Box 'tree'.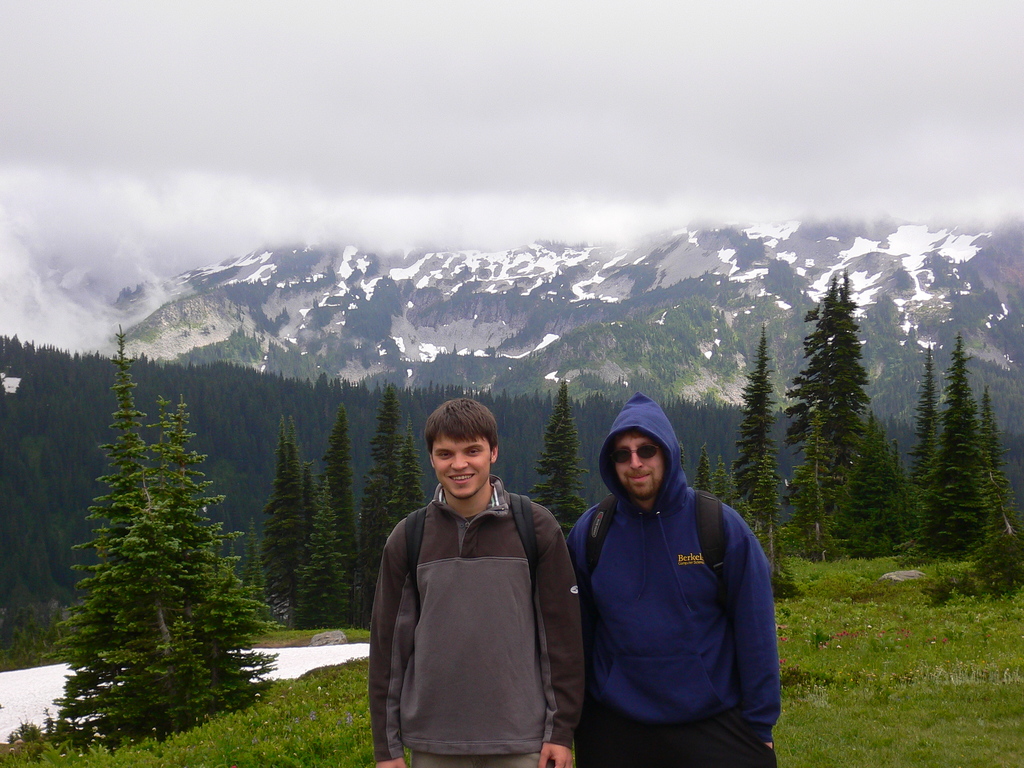
select_region(783, 275, 846, 528).
